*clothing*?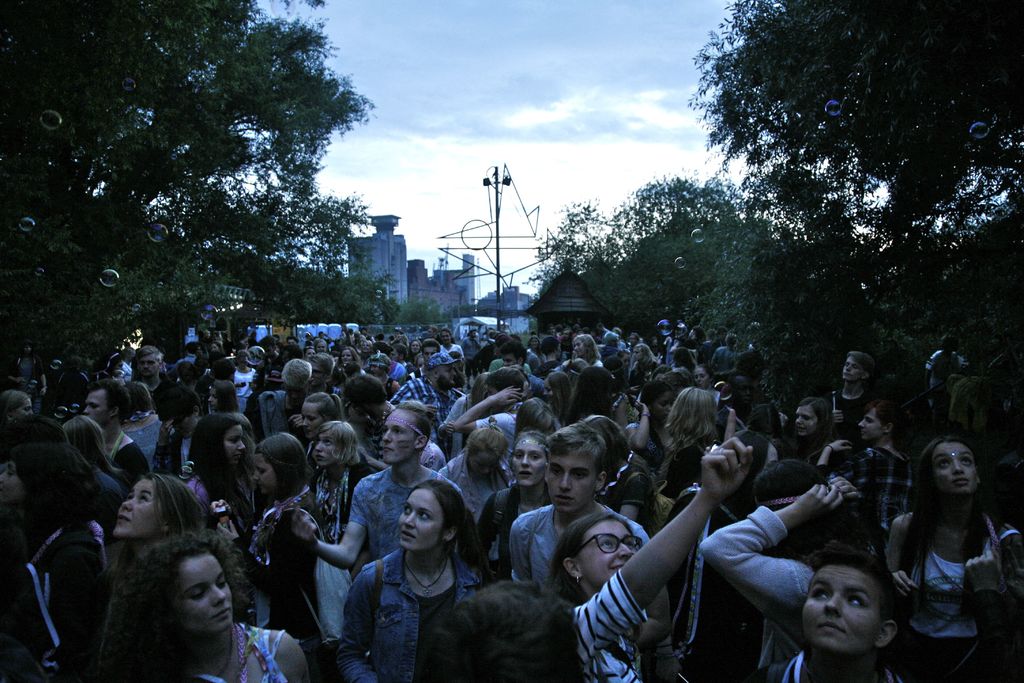
pyautogui.locateOnScreen(311, 463, 365, 679)
